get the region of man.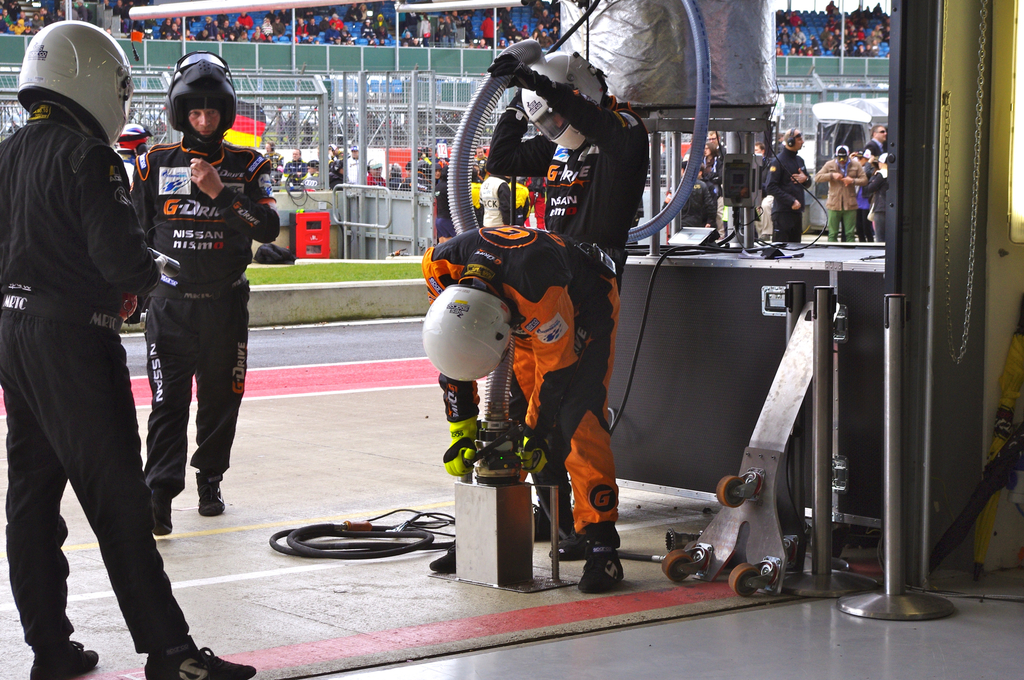
<region>142, 49, 281, 536</region>.
